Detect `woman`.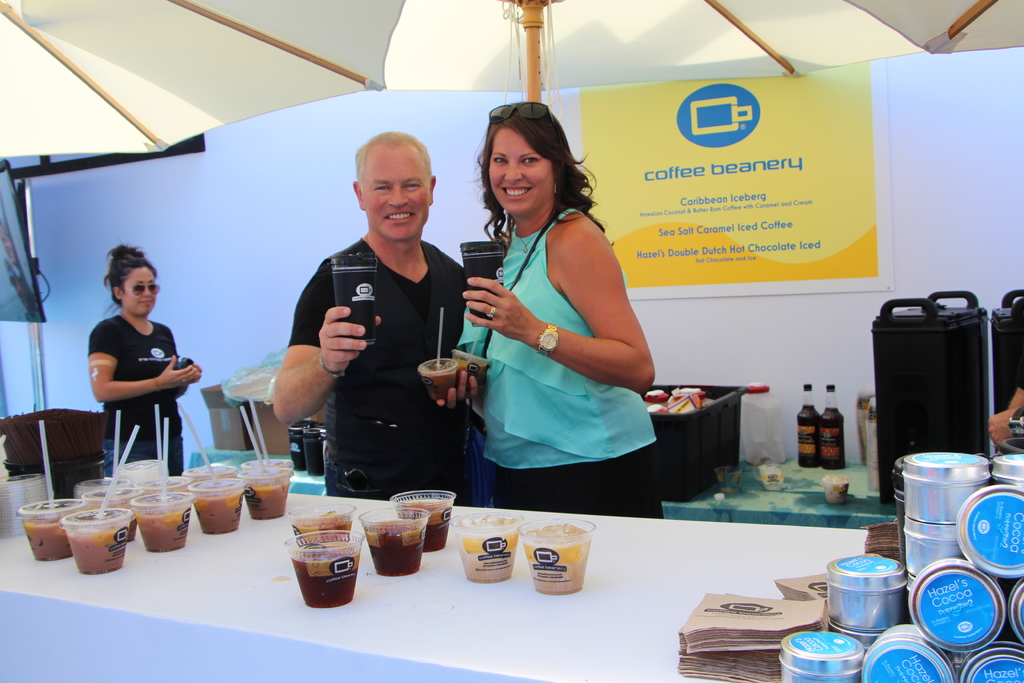
Detected at box=[84, 241, 206, 476].
